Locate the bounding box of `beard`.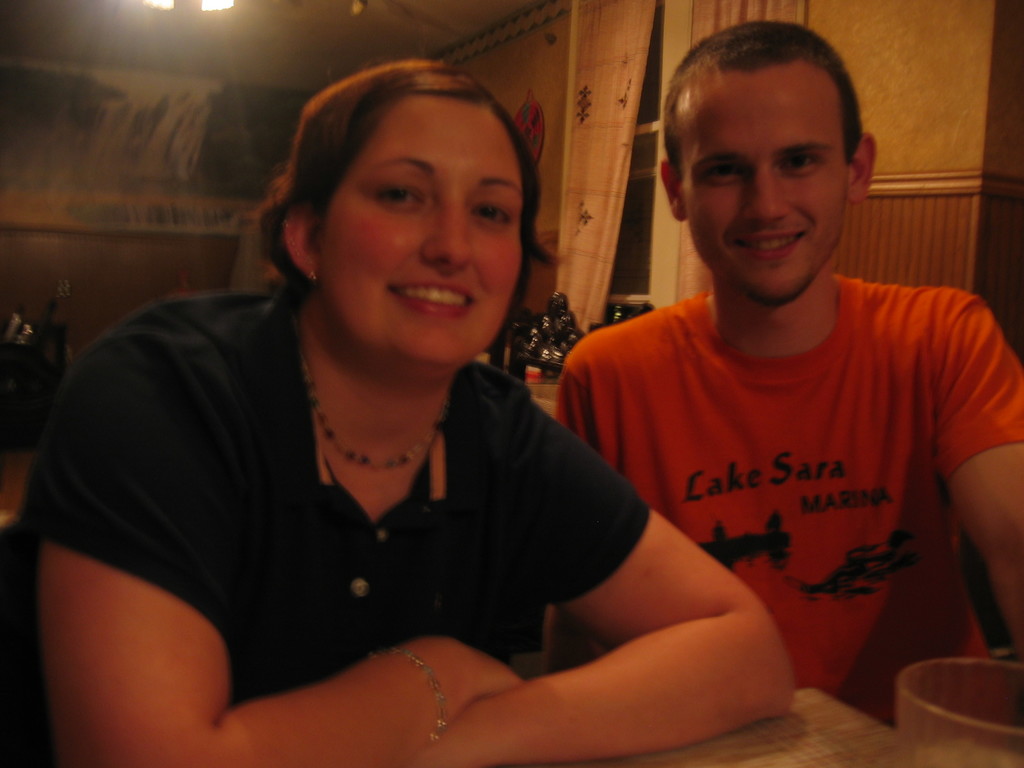
Bounding box: bbox(731, 276, 813, 305).
